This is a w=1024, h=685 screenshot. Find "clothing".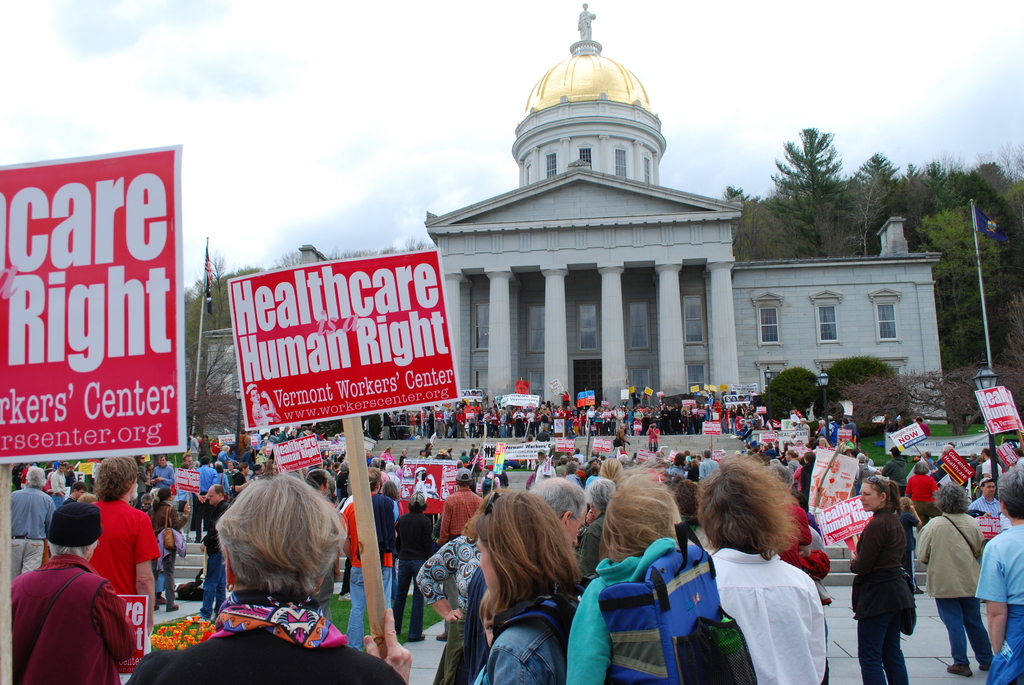
Bounding box: [left=515, top=409, right=528, bottom=437].
